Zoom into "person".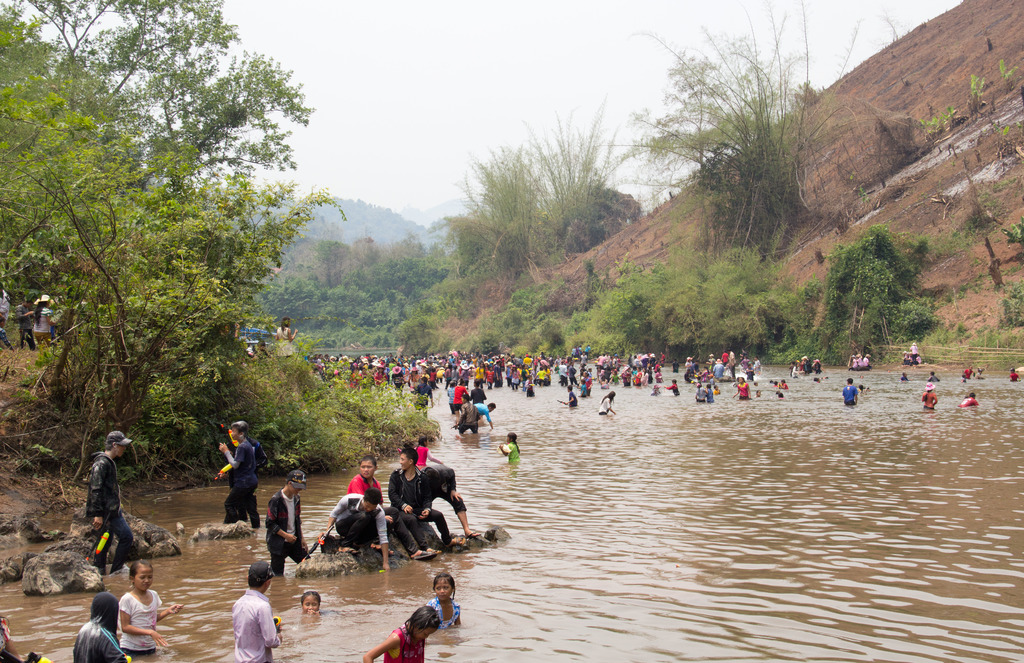
Zoom target: [left=705, top=350, right=718, bottom=367].
